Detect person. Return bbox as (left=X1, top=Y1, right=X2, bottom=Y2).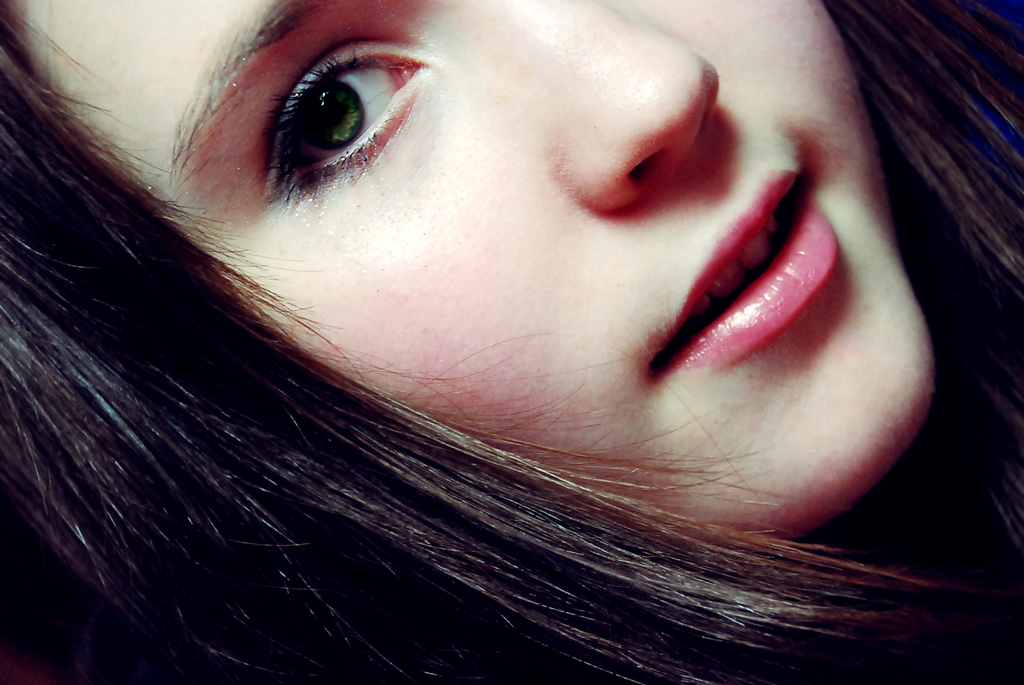
(left=2, top=0, right=1016, bottom=681).
